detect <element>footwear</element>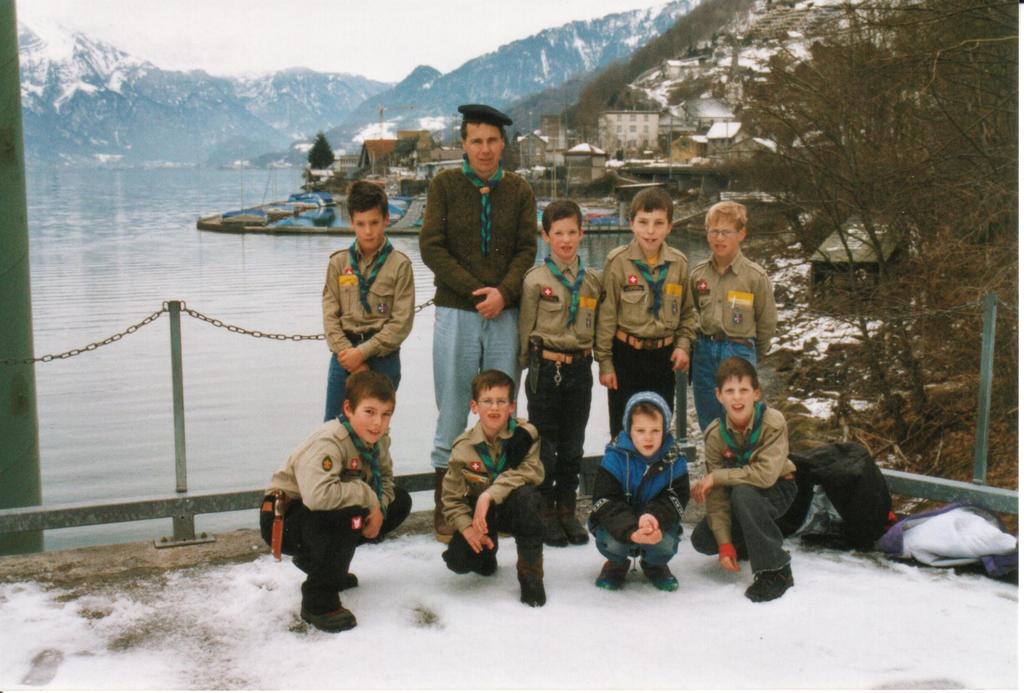
{"left": 559, "top": 501, "right": 581, "bottom": 547}
